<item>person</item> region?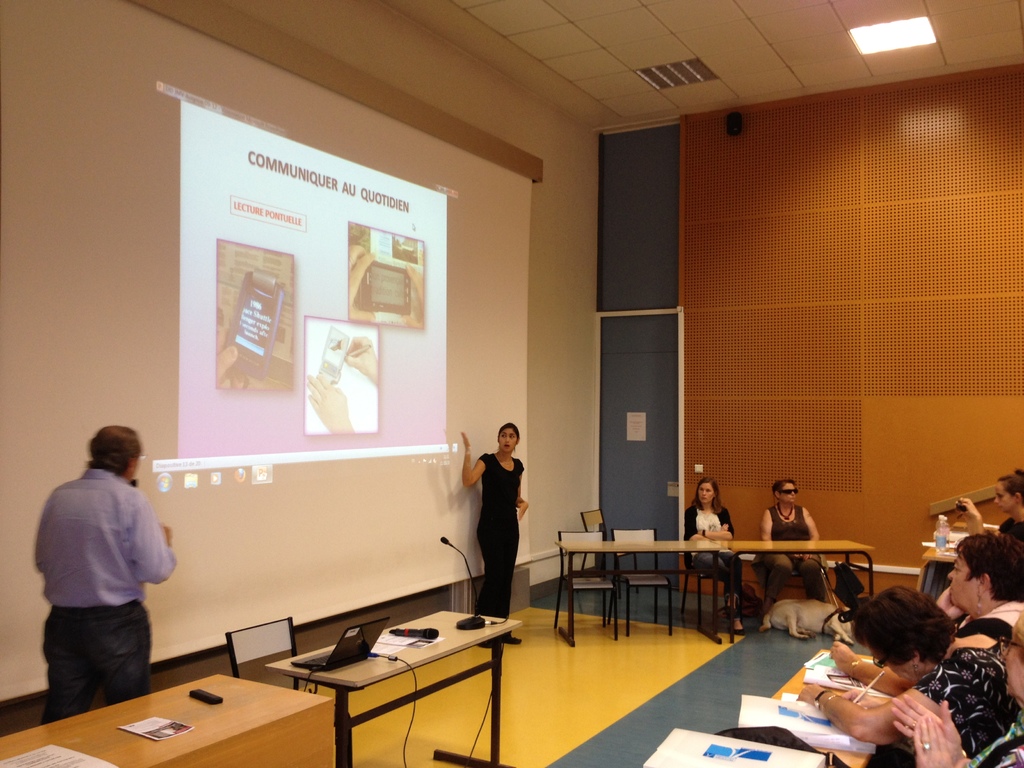
detection(935, 526, 1023, 641)
